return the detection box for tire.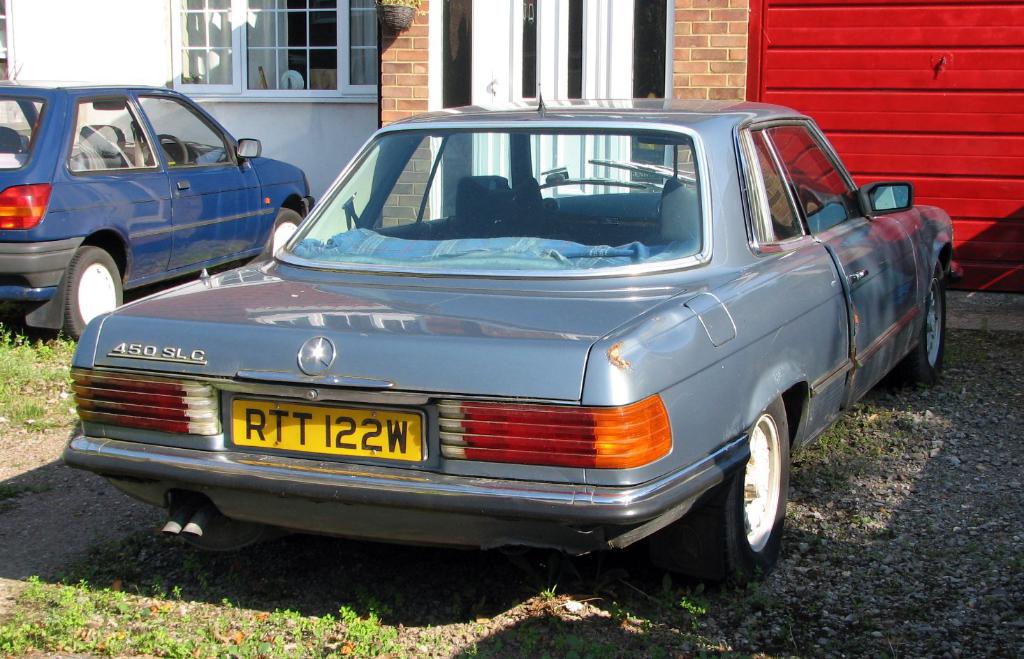
(161,507,268,558).
